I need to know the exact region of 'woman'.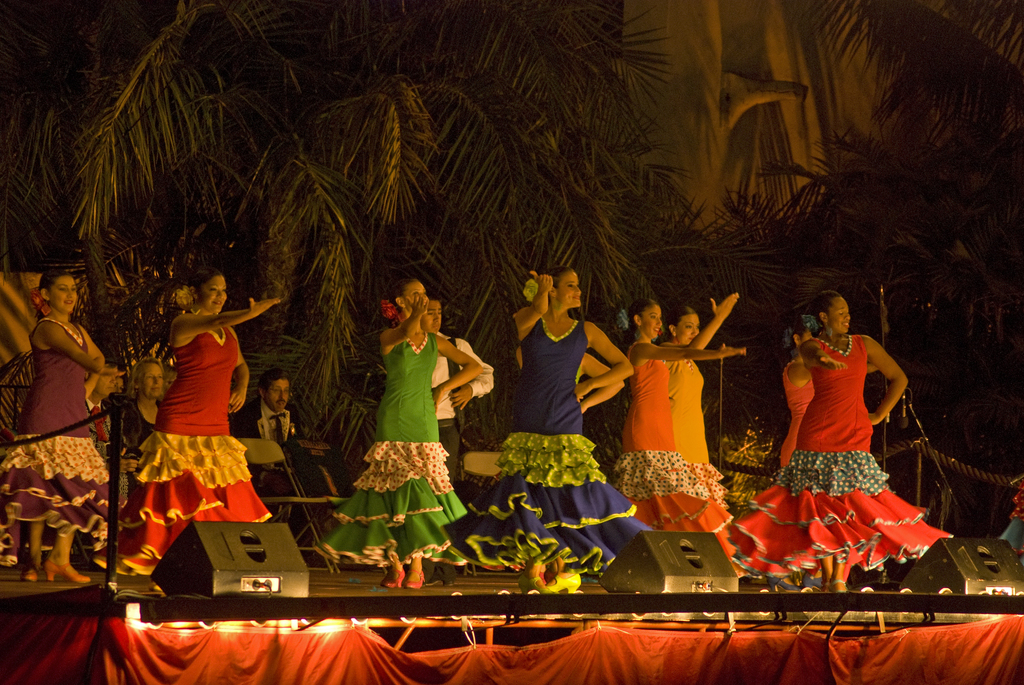
Region: 728, 287, 956, 592.
